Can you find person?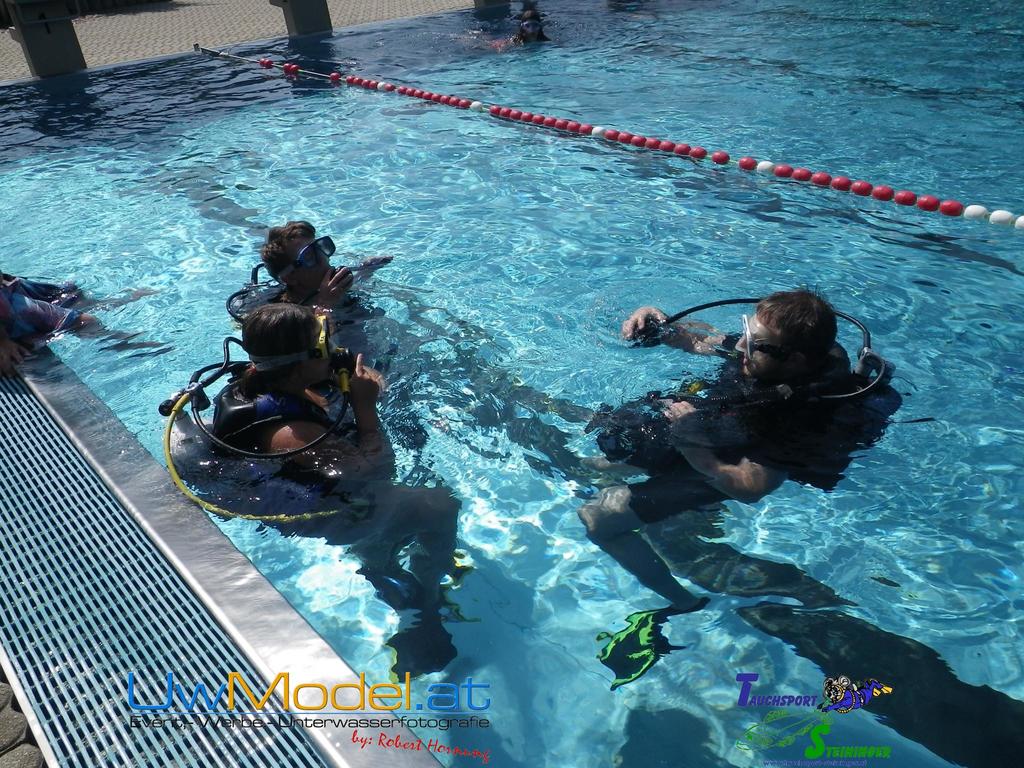
Yes, bounding box: crop(232, 207, 508, 451).
